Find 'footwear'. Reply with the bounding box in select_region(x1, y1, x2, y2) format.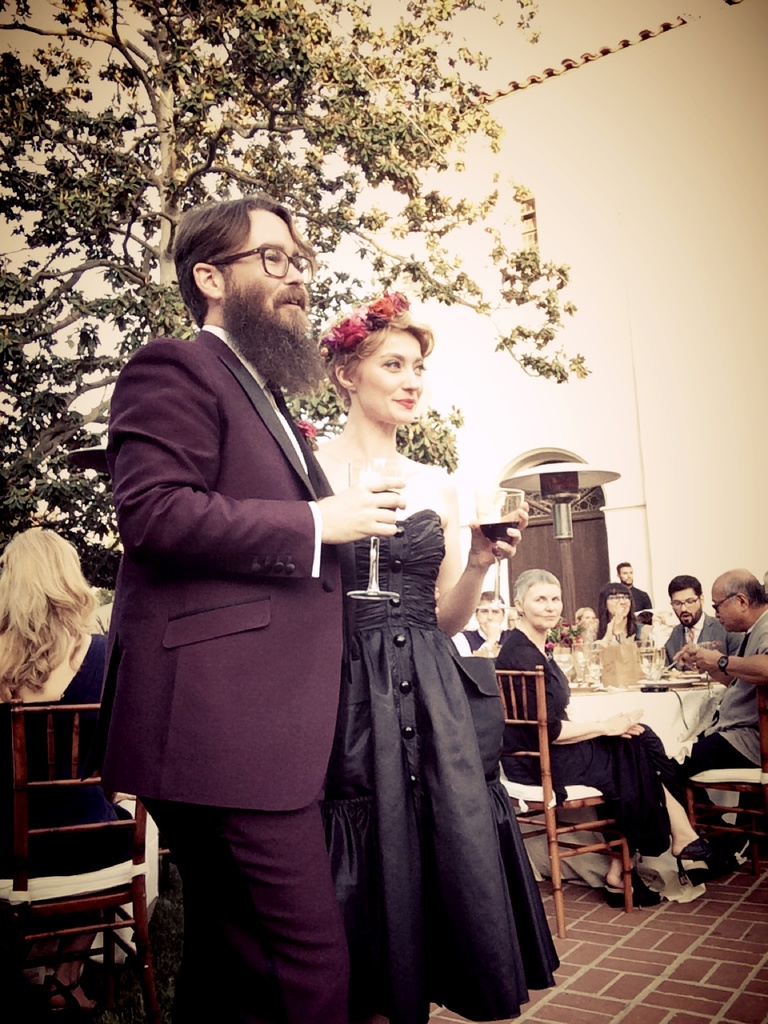
select_region(609, 864, 665, 904).
